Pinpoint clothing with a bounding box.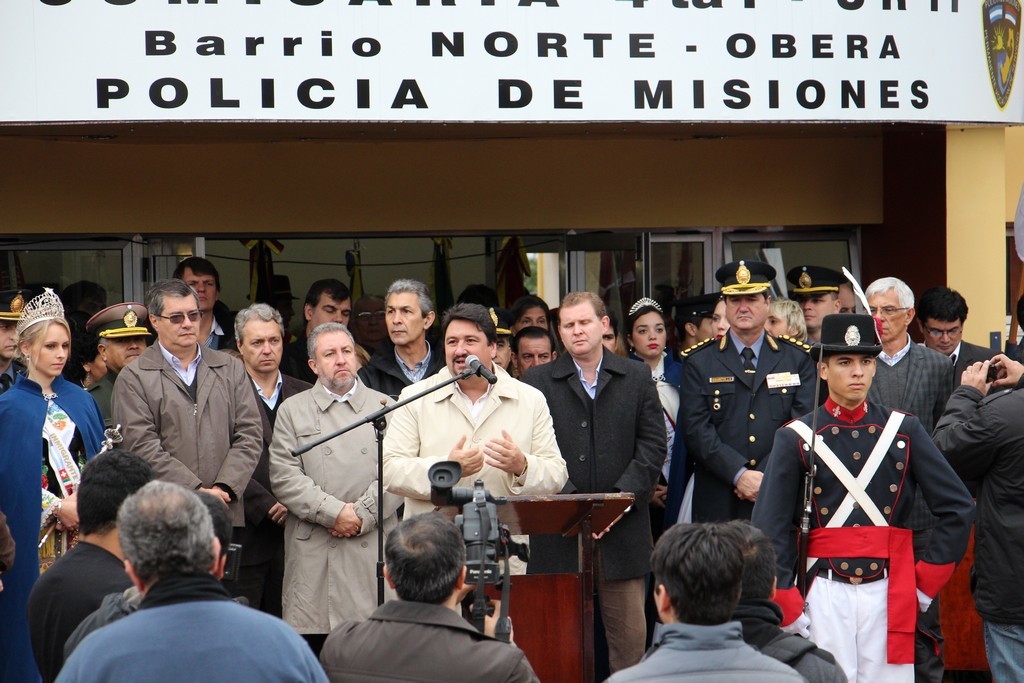
[642,341,698,507].
